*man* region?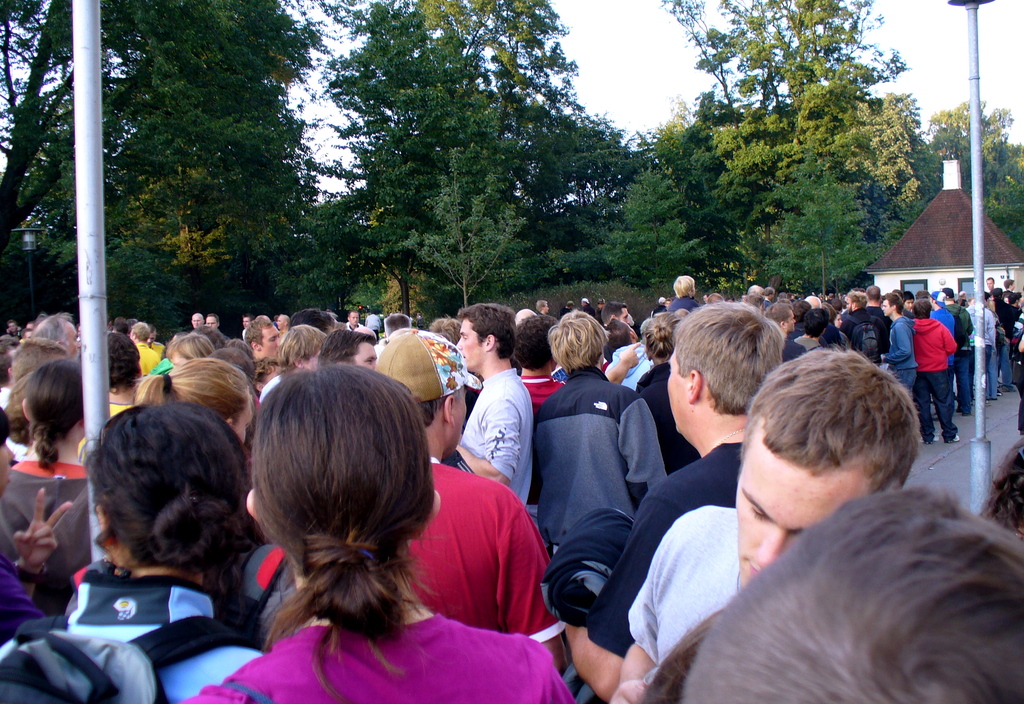
<bbox>260, 310, 335, 401</bbox>
